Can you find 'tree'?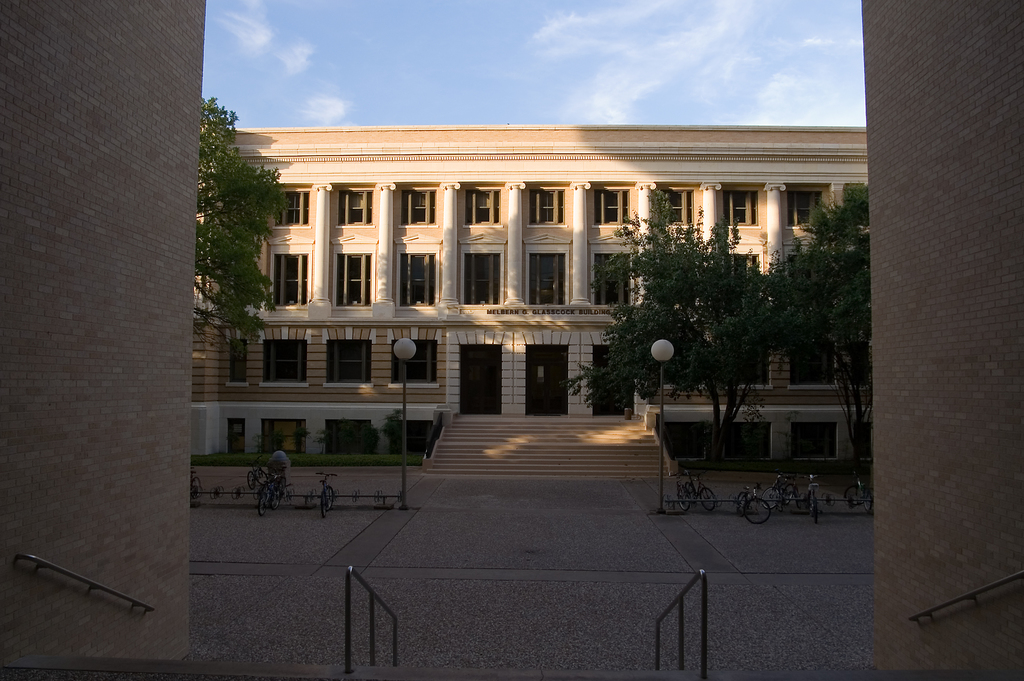
Yes, bounding box: (left=609, top=277, right=677, bottom=391).
